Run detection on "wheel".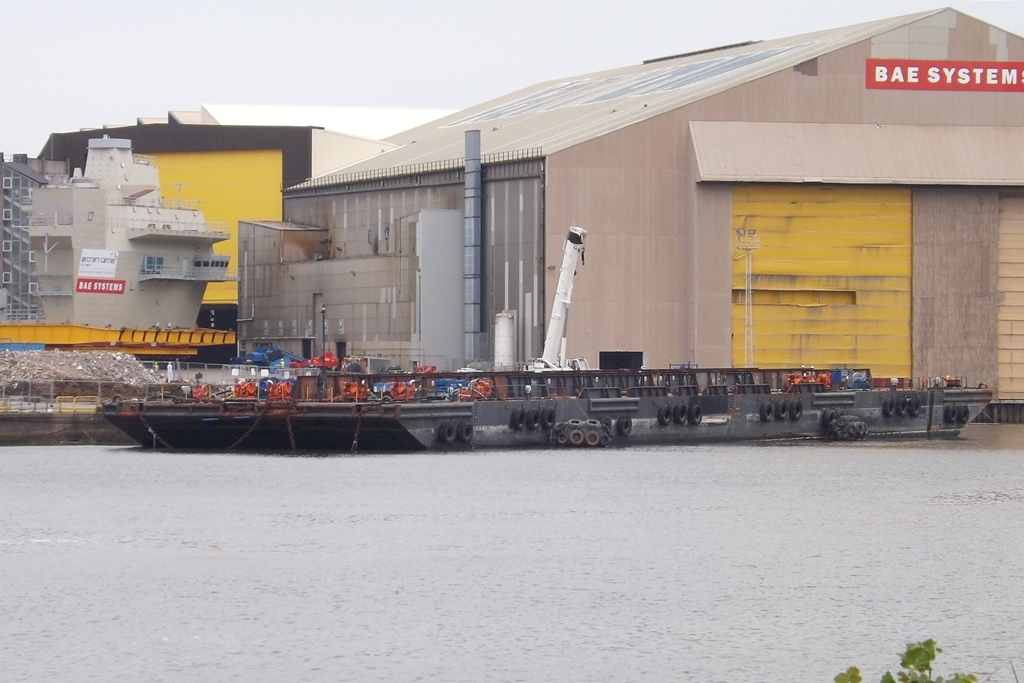
Result: crop(434, 421, 456, 442).
